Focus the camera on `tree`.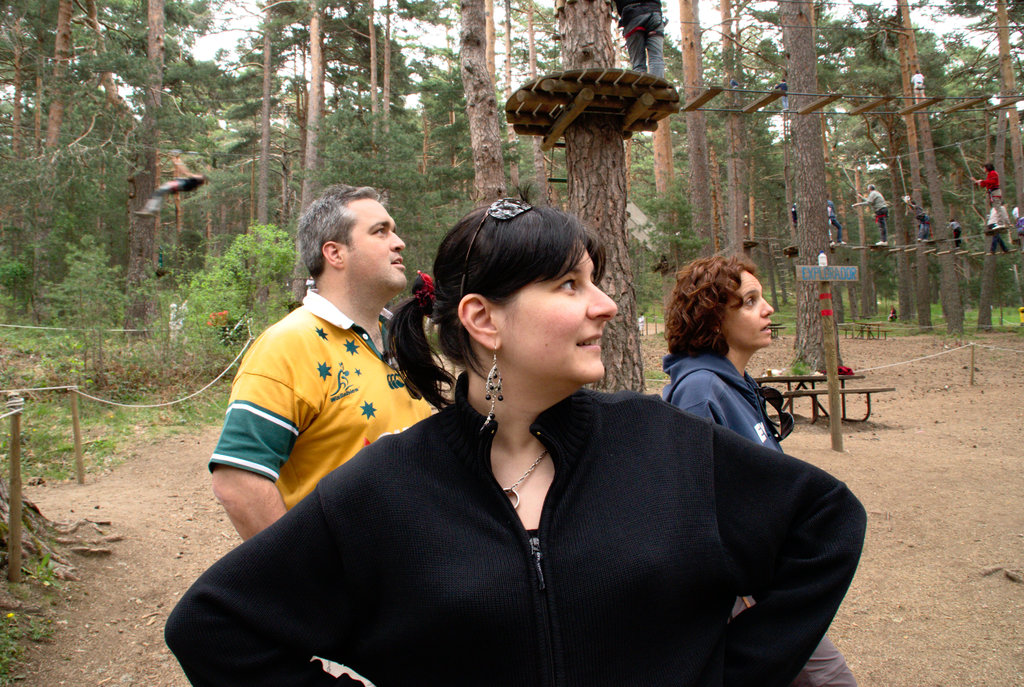
Focus region: locate(431, 0, 508, 224).
